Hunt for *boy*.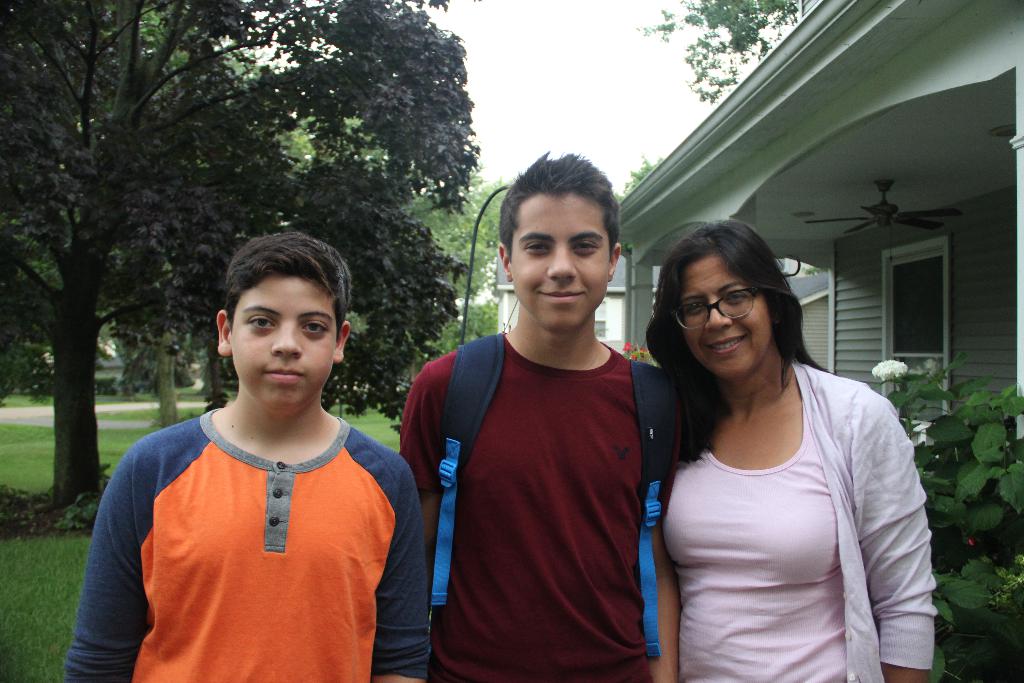
Hunted down at BBox(400, 152, 663, 682).
